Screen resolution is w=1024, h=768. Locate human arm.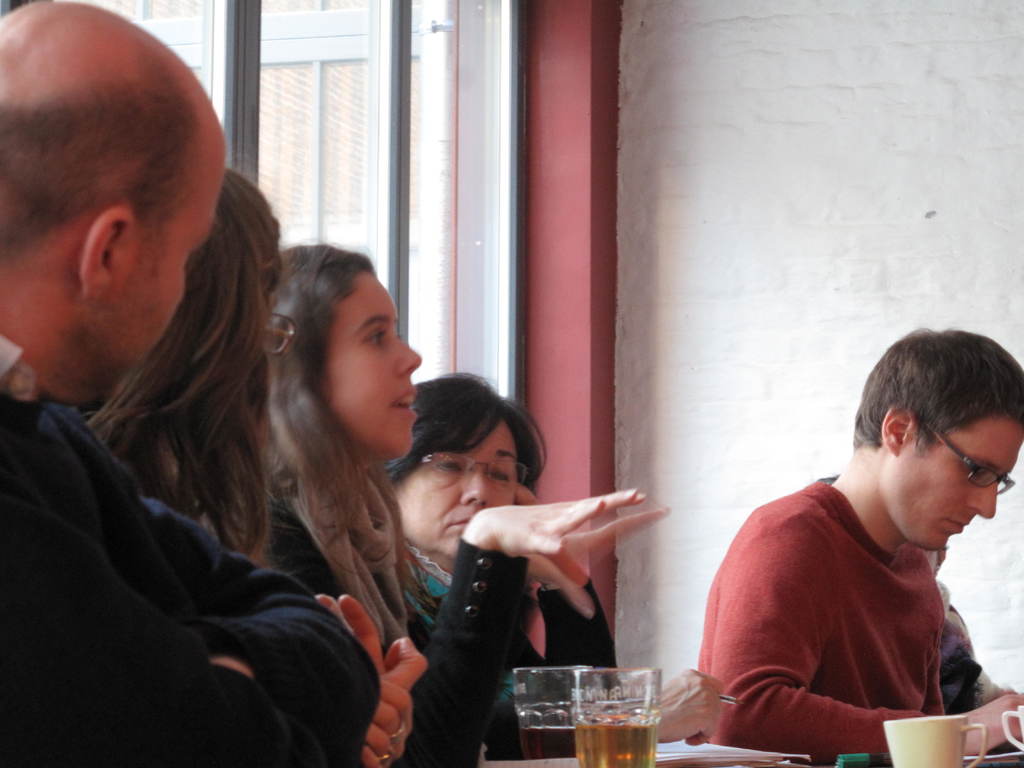
locate(387, 484, 644, 767).
